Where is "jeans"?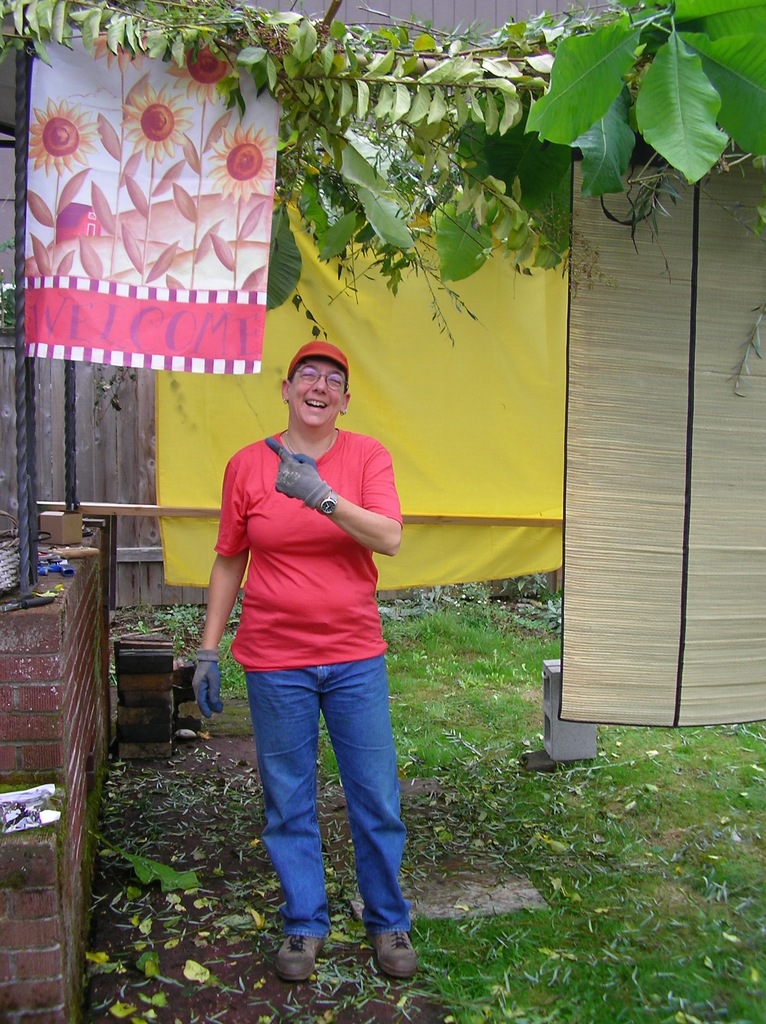
Rect(243, 655, 406, 940).
